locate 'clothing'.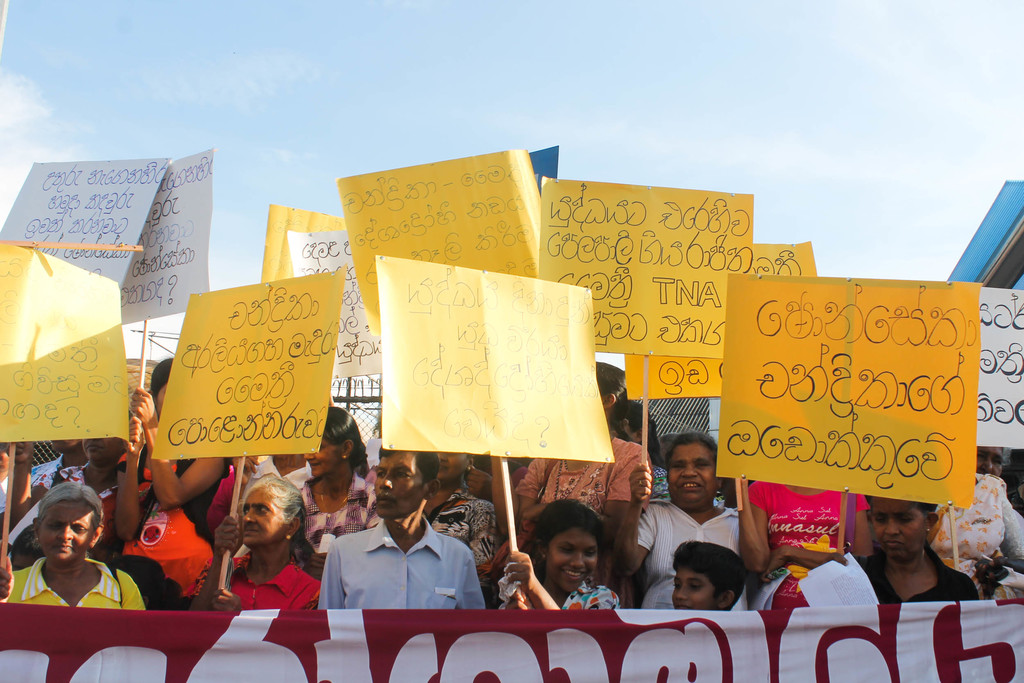
Bounding box: pyautogui.locateOnScreen(306, 528, 488, 616).
